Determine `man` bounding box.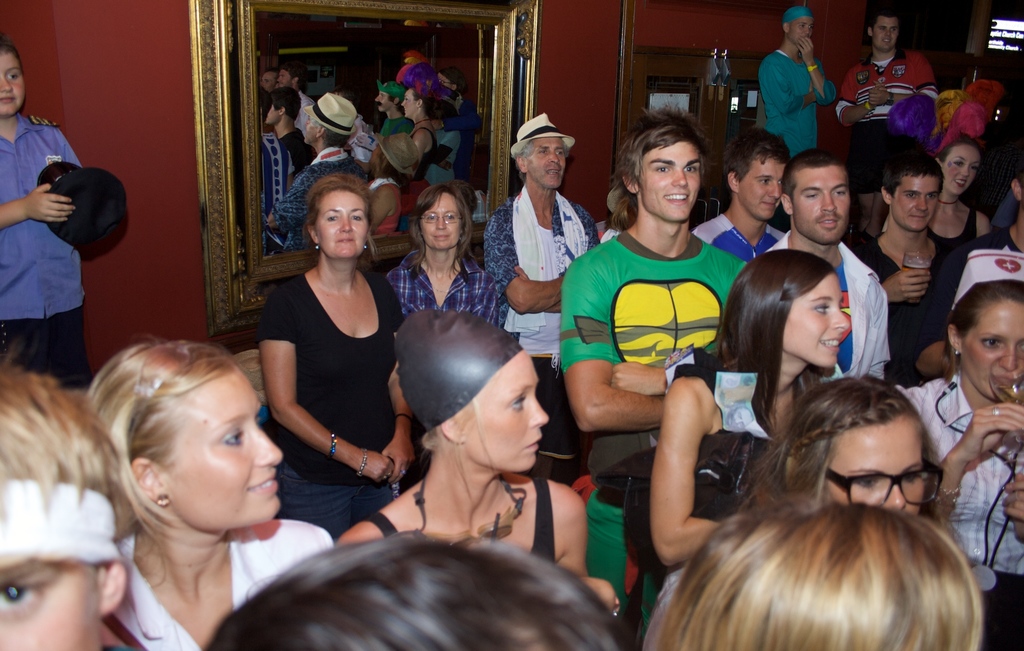
Determined: left=694, top=122, right=793, bottom=265.
